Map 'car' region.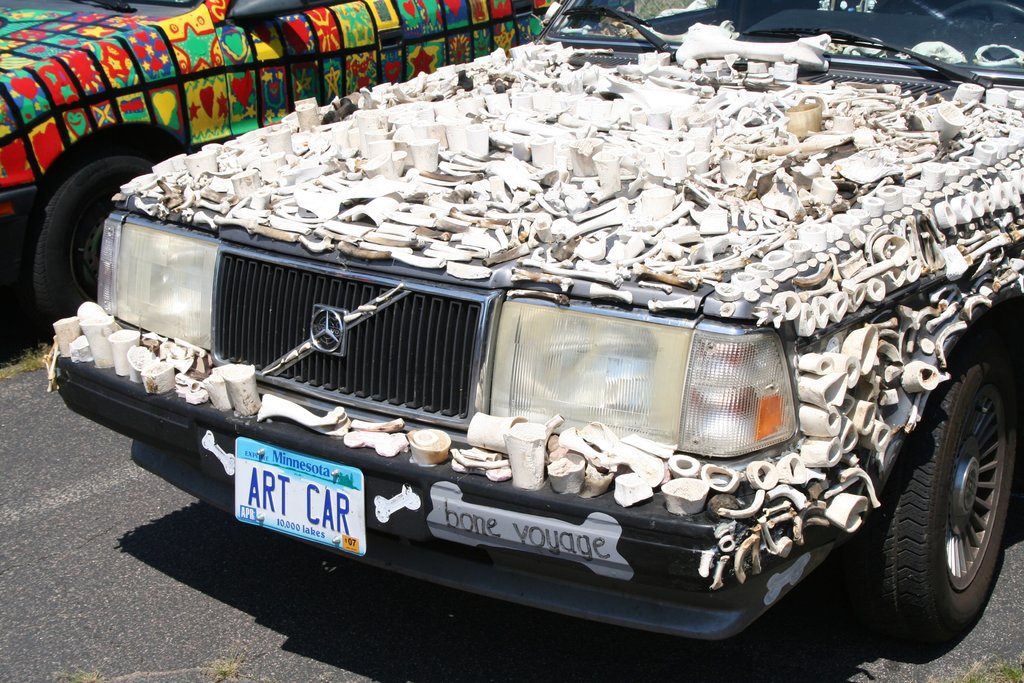
Mapped to [0, 0, 636, 336].
